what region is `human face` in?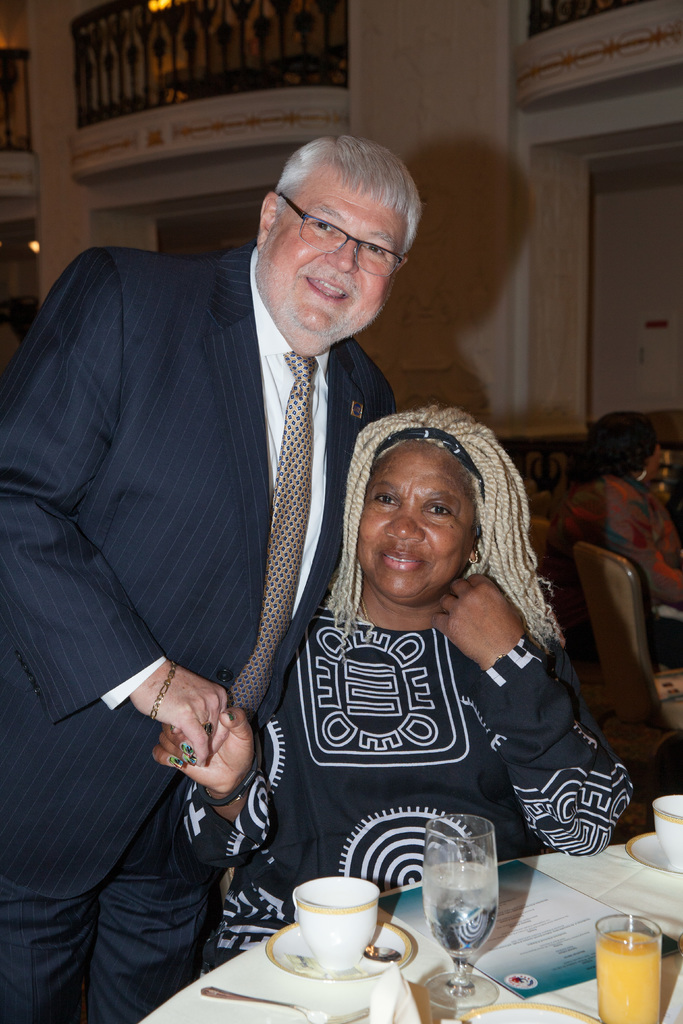
rect(649, 449, 668, 487).
